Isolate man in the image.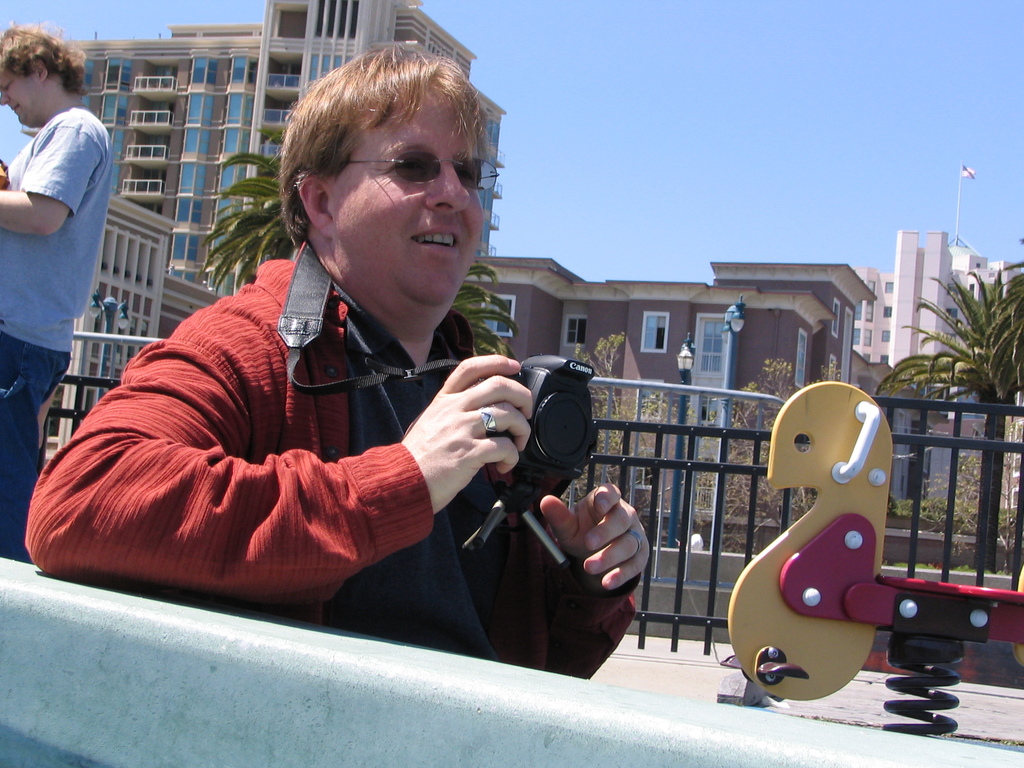
Isolated region: pyautogui.locateOnScreen(0, 17, 113, 563).
